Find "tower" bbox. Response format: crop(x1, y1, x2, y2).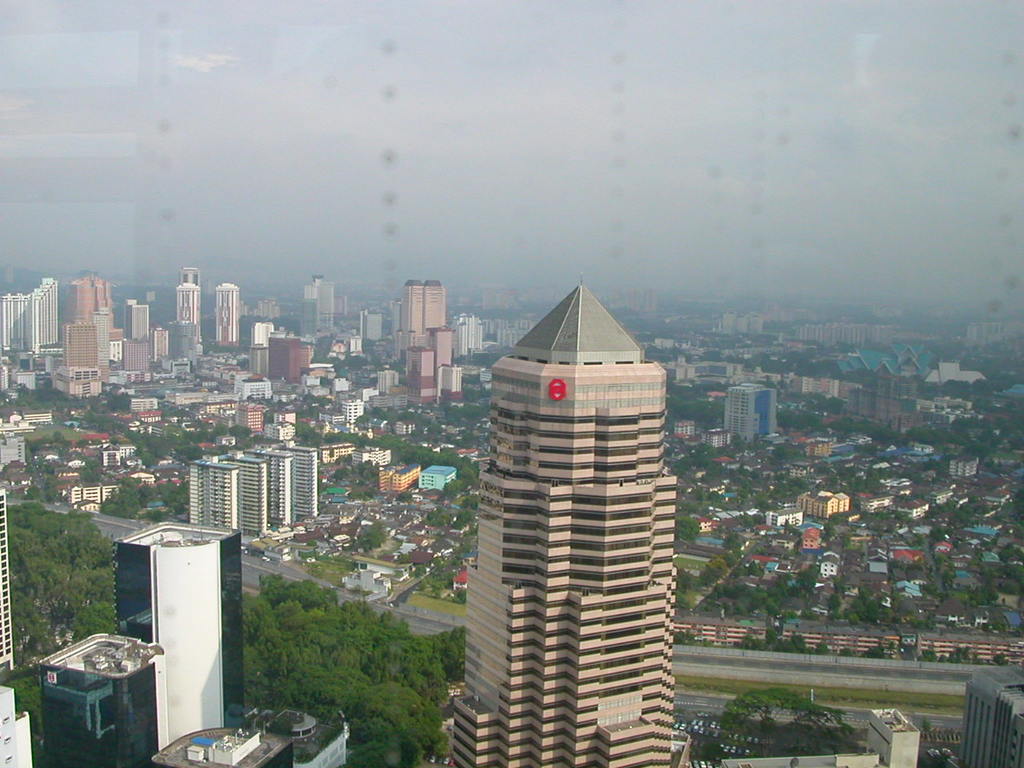
crop(450, 282, 698, 754).
